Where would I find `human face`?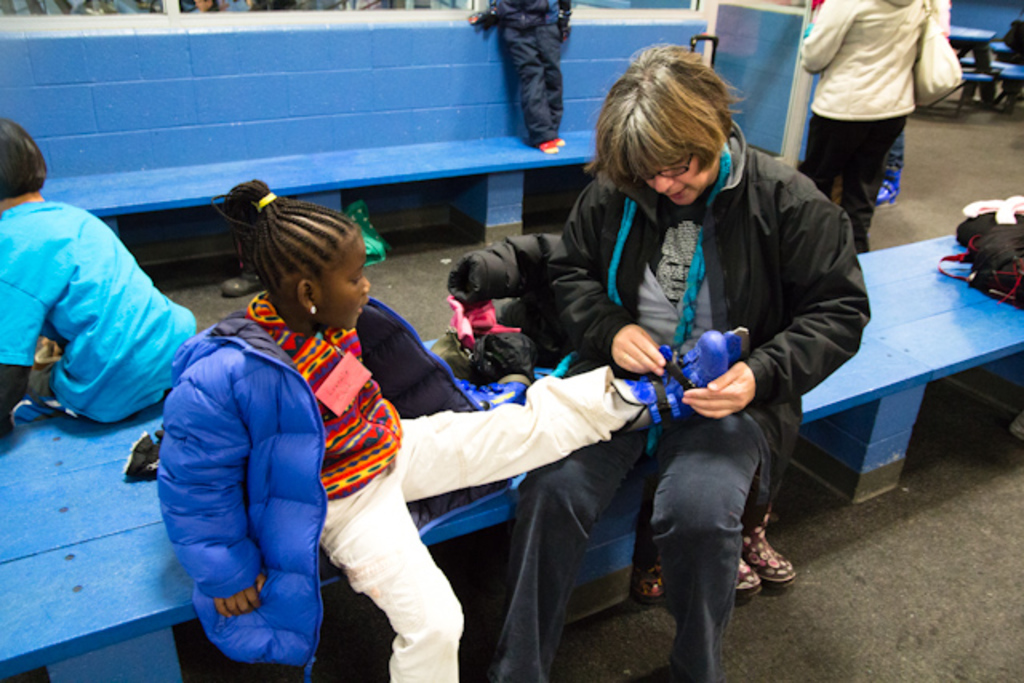
At <bbox>317, 237, 370, 330</bbox>.
